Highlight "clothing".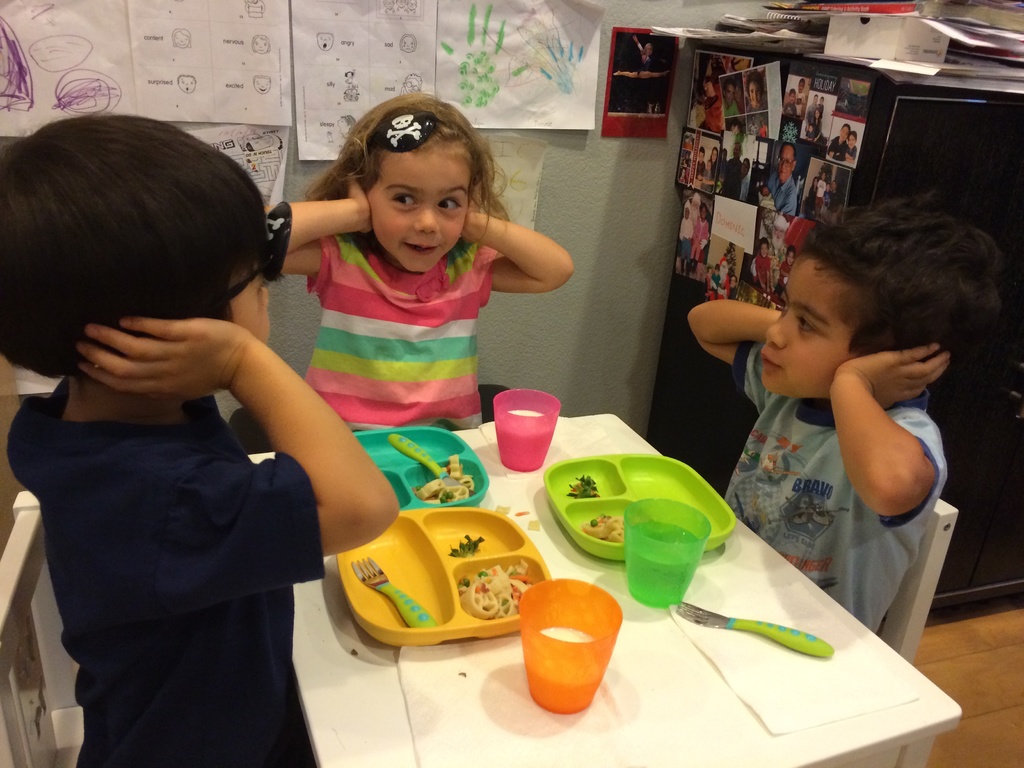
Highlighted region: select_region(305, 234, 499, 433).
